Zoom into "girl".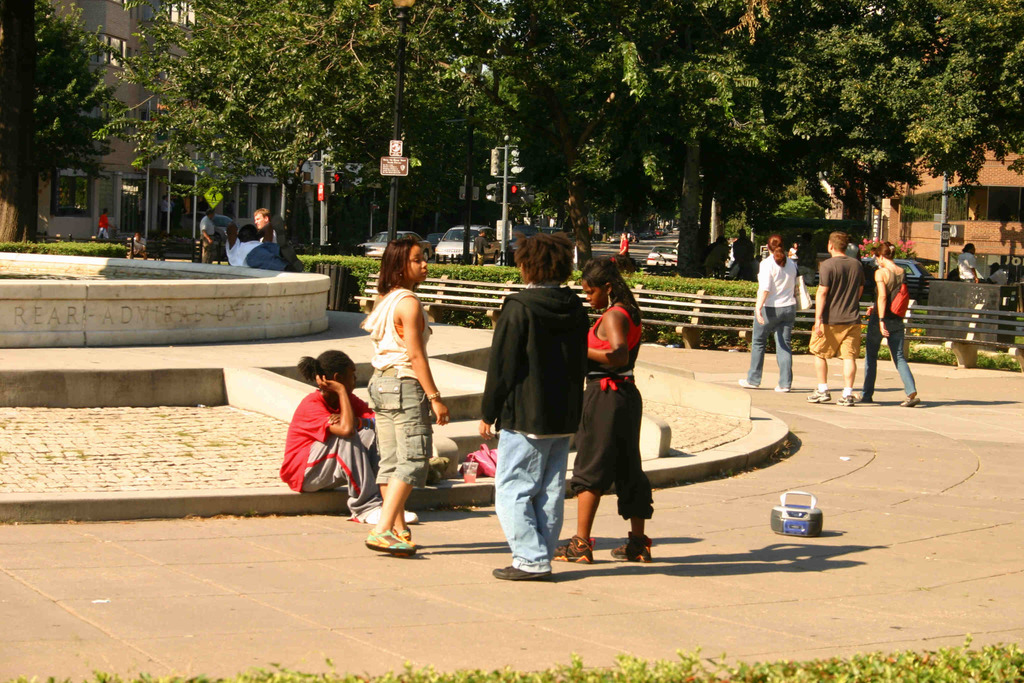
Zoom target: <bbox>362, 228, 451, 543</bbox>.
